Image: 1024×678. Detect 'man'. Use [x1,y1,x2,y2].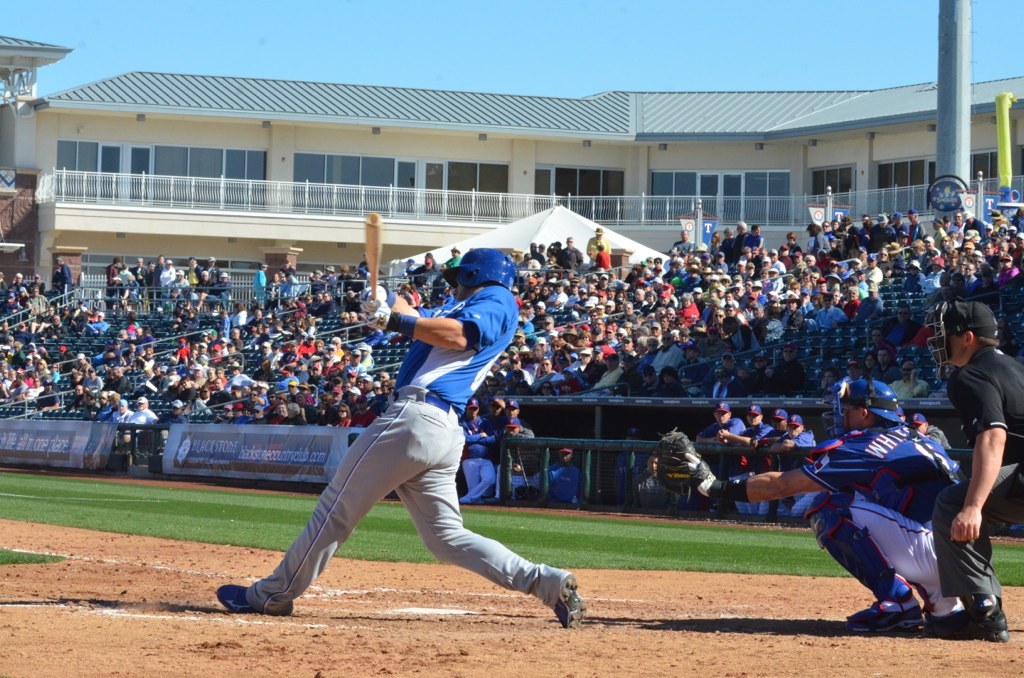
[839,219,866,240].
